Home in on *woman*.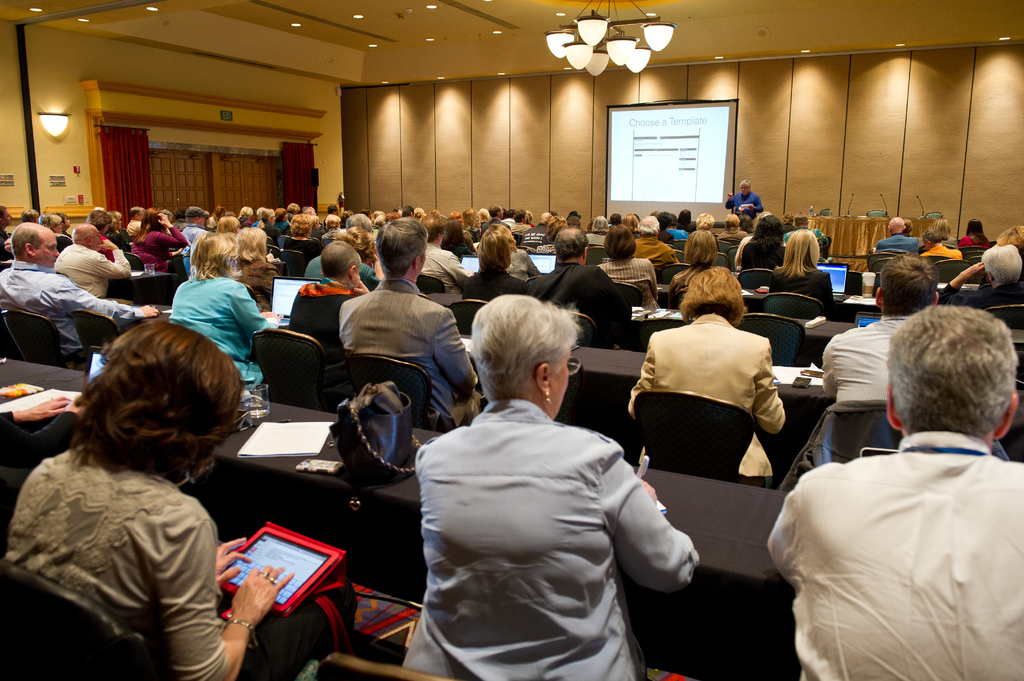
Homed in at 531:212:569:255.
